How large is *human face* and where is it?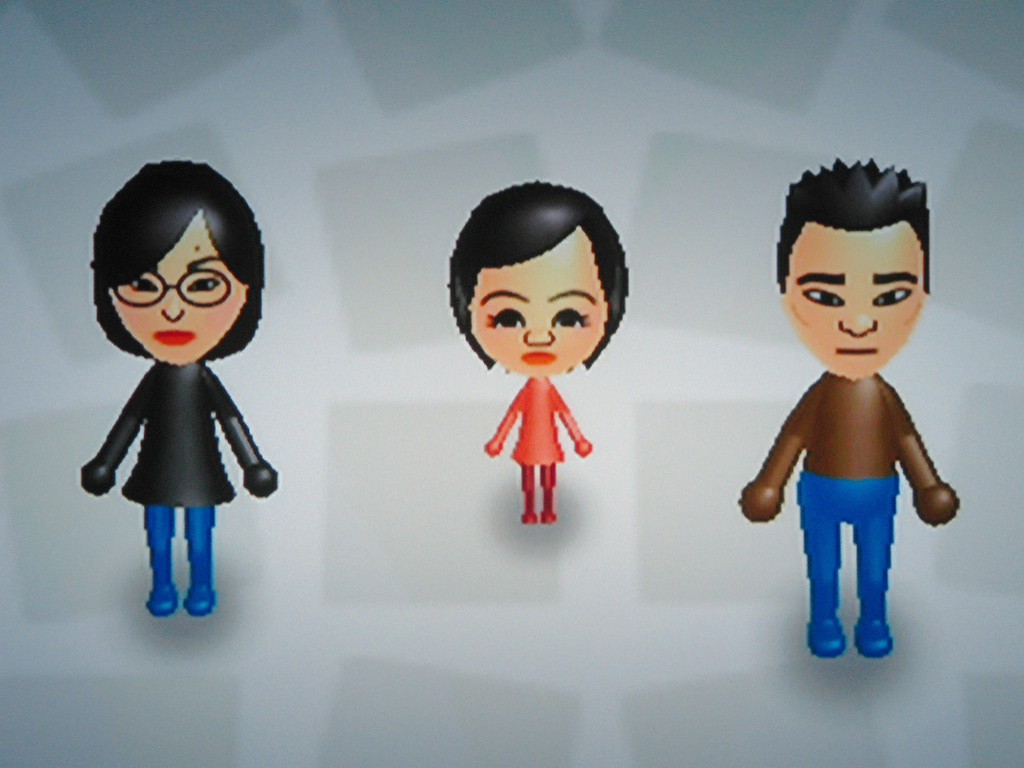
Bounding box: (781,230,927,381).
